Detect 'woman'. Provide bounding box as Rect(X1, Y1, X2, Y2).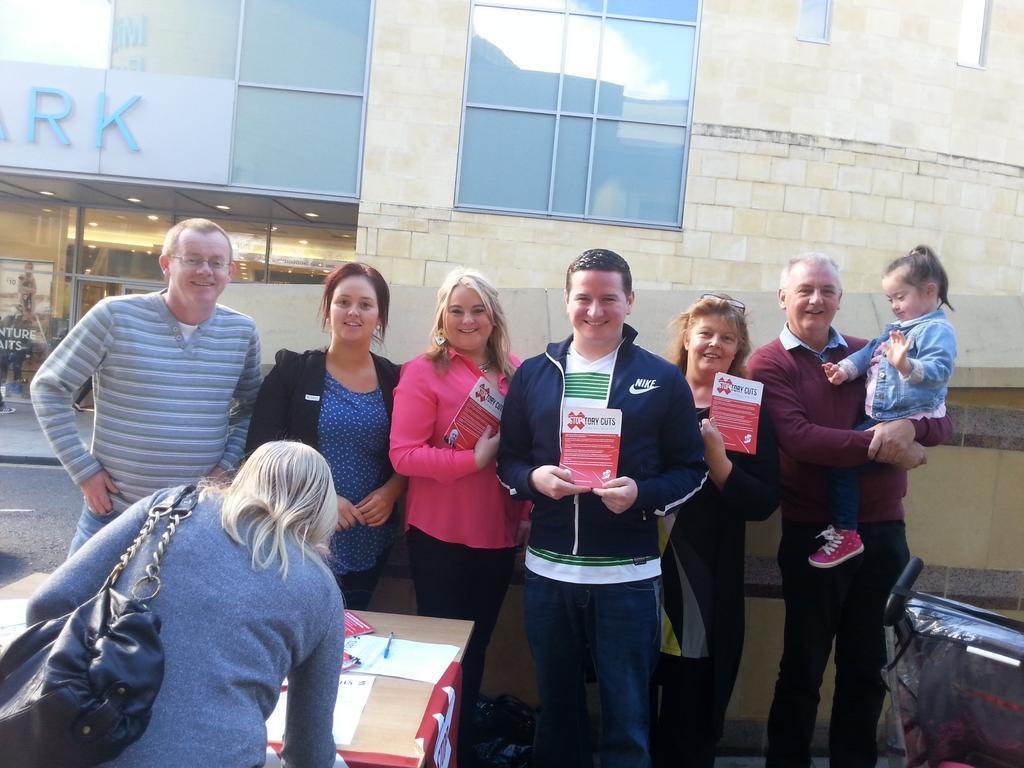
Rect(245, 264, 412, 607).
